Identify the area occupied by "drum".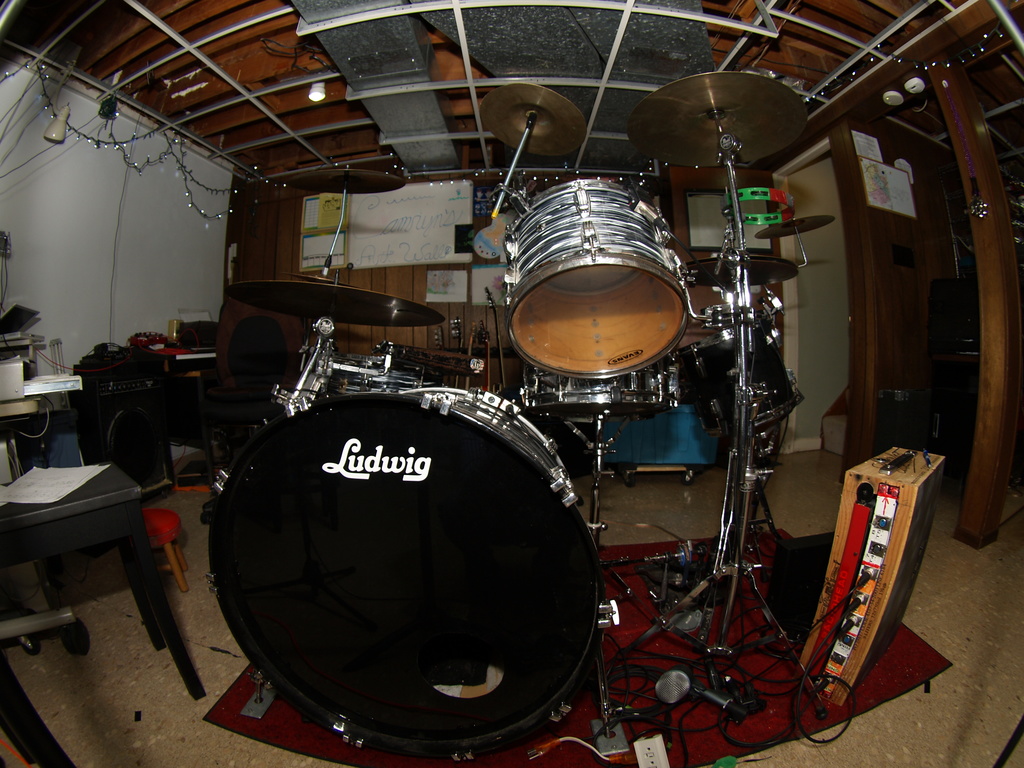
Area: 507, 178, 691, 379.
